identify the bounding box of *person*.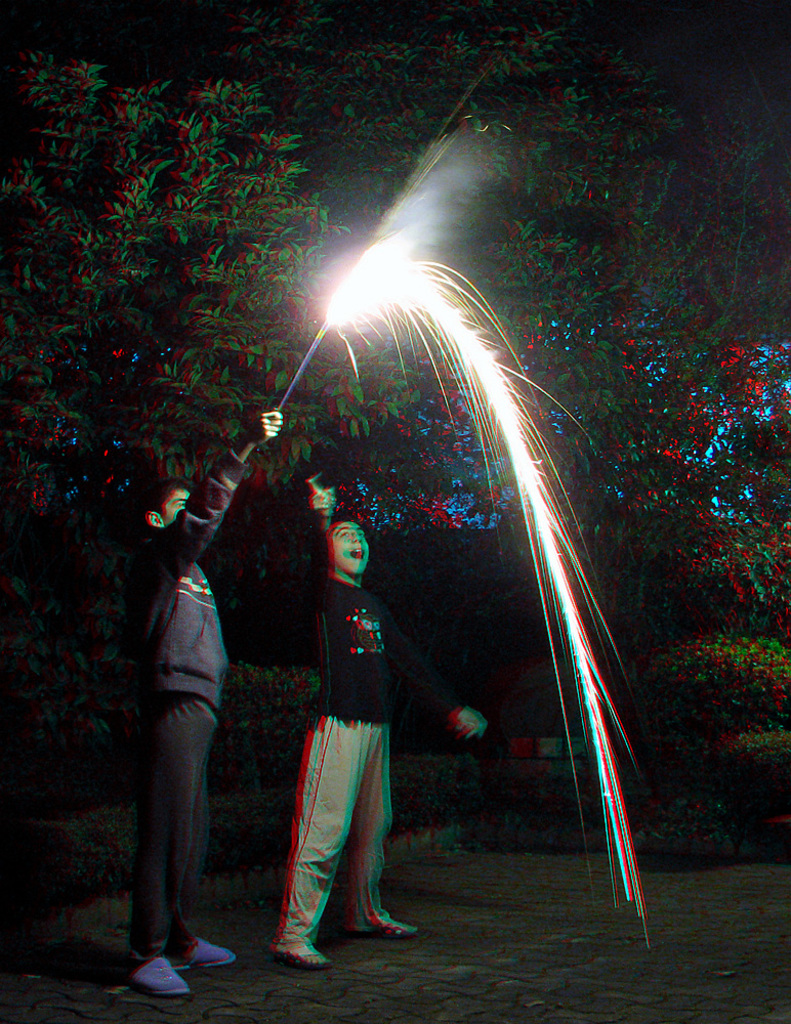
112,394,301,999.
